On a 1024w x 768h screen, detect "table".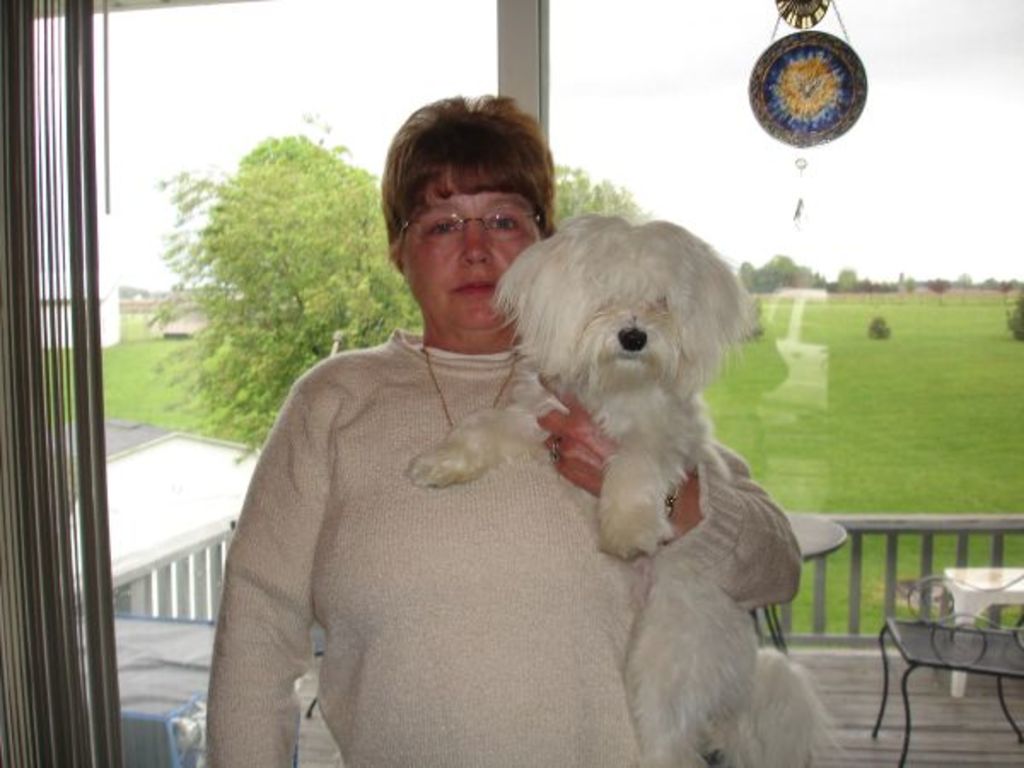
867/616/1022/766.
